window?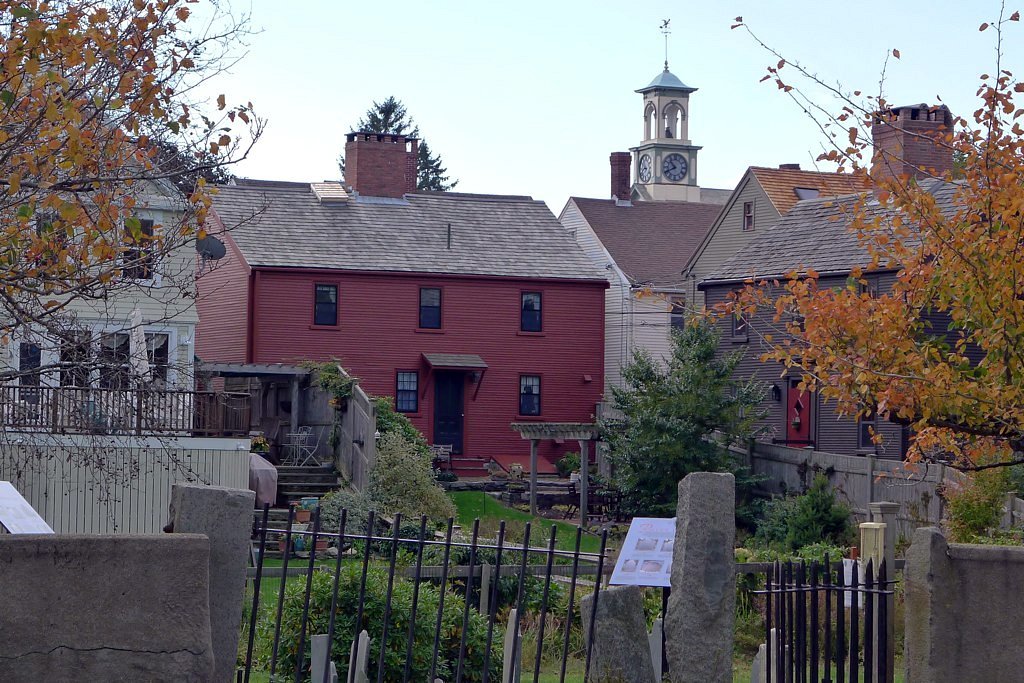
region(520, 373, 540, 419)
